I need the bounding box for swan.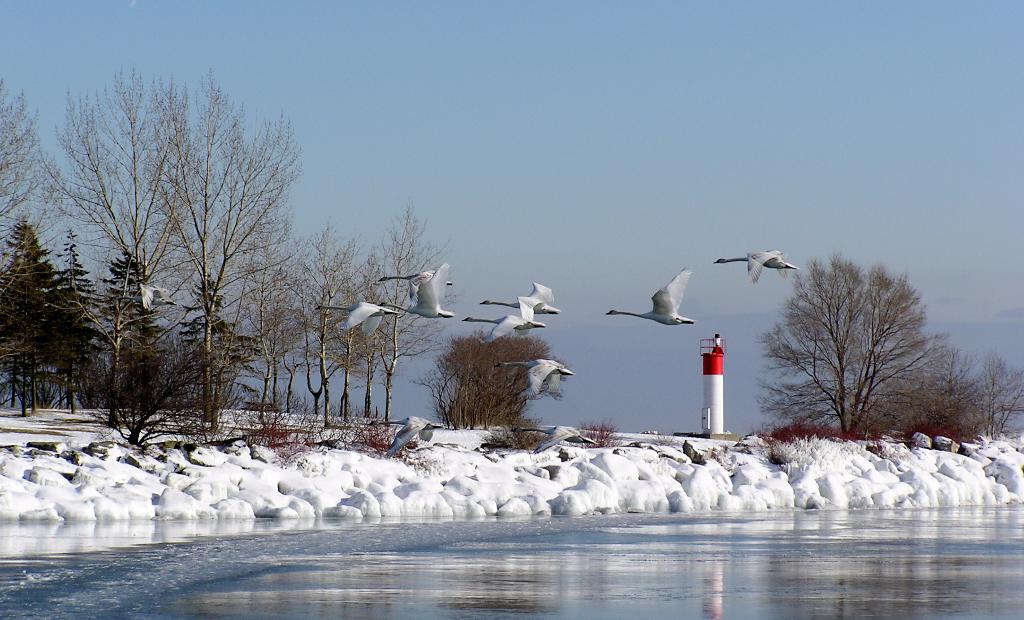
Here it is: {"x1": 495, "y1": 360, "x2": 576, "y2": 398}.
